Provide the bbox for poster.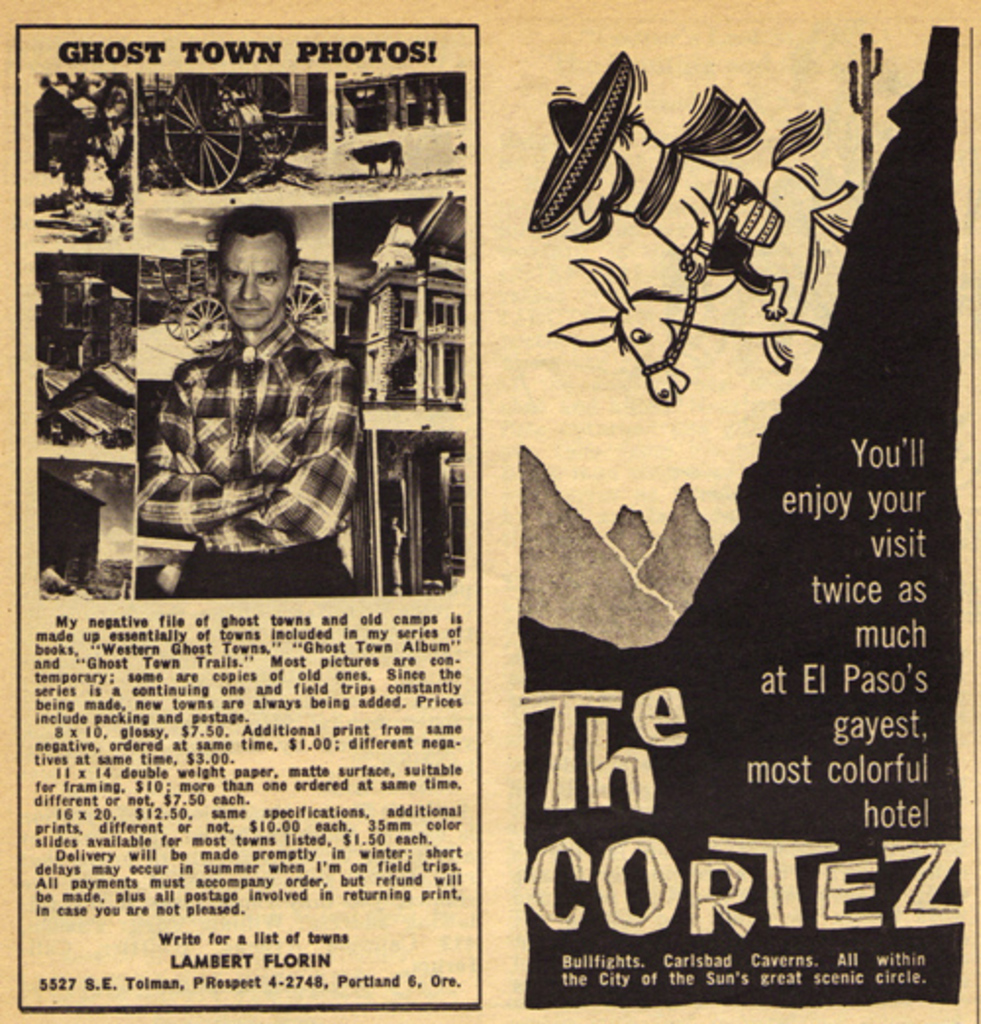
[left=12, top=0, right=957, bottom=1018].
